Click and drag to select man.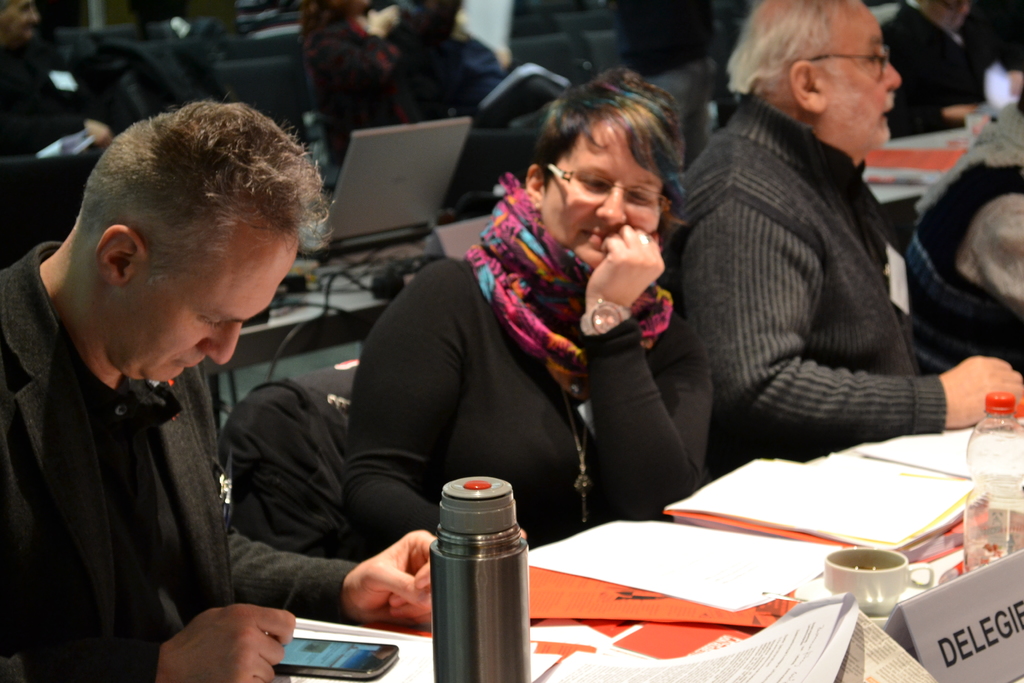
Selection: (684, 0, 1023, 477).
